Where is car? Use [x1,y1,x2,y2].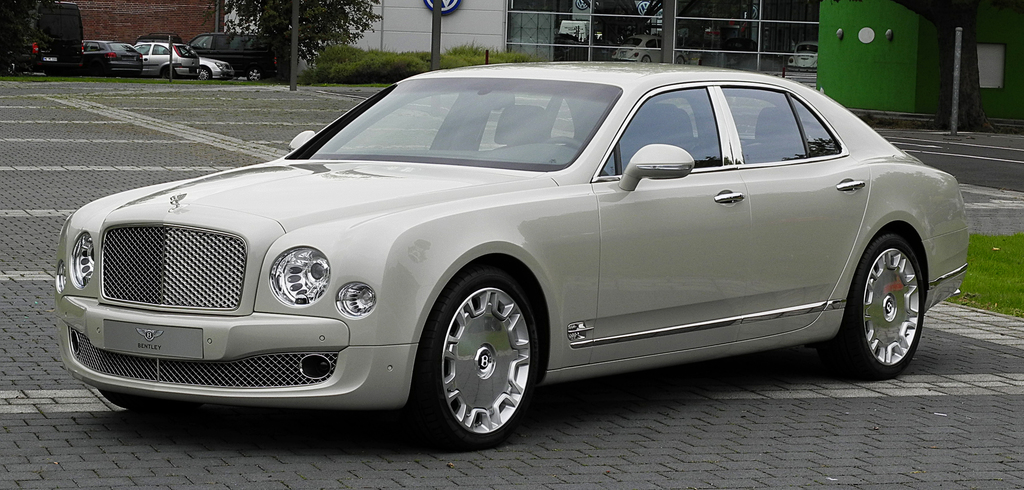
[124,43,199,80].
